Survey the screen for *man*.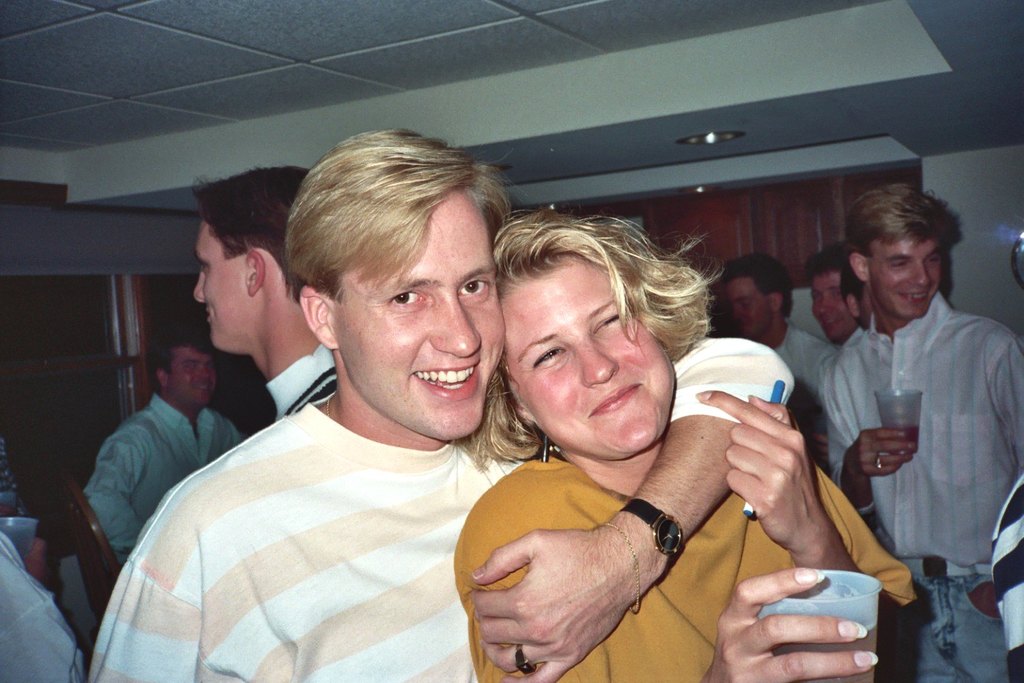
Survey found: (left=190, top=165, right=339, bottom=423).
